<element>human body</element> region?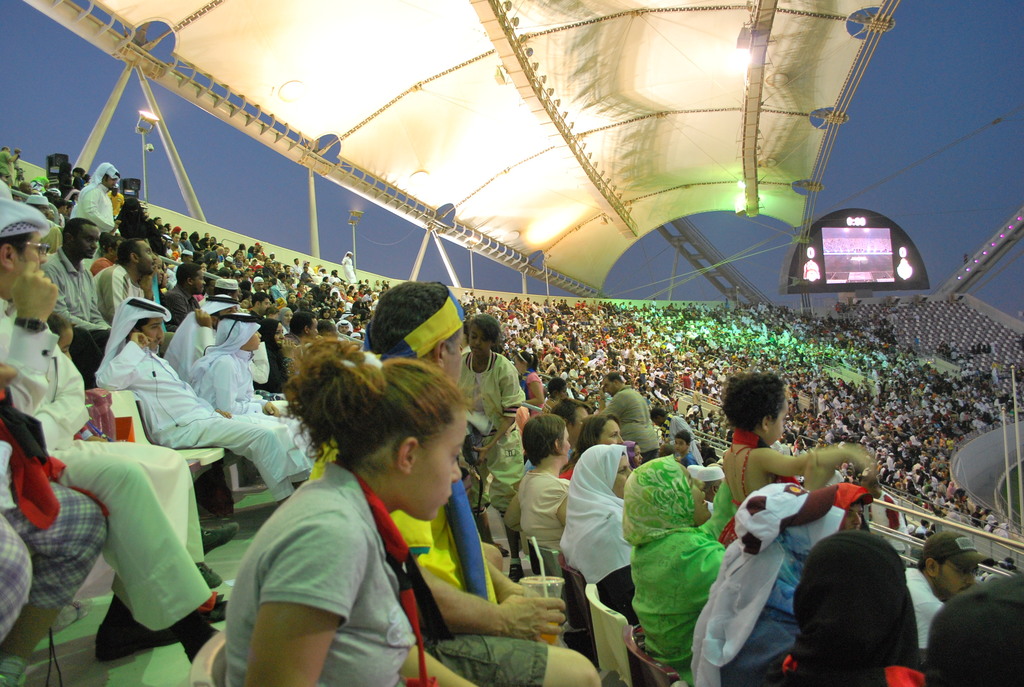
[left=47, top=251, right=114, bottom=380]
